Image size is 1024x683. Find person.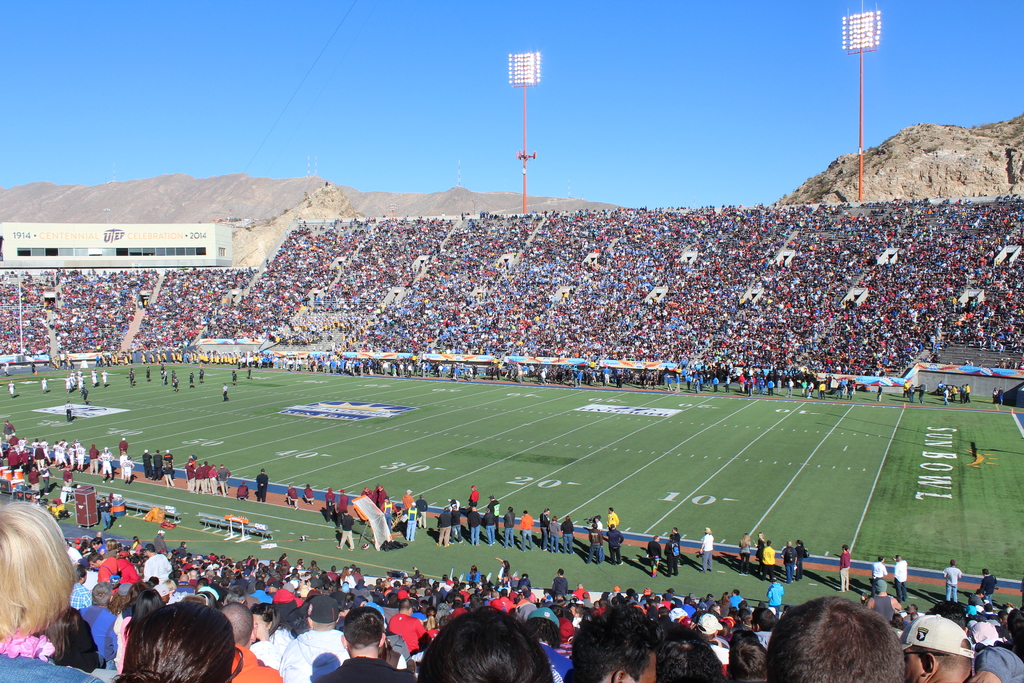
<bbox>401, 502, 420, 543</bbox>.
